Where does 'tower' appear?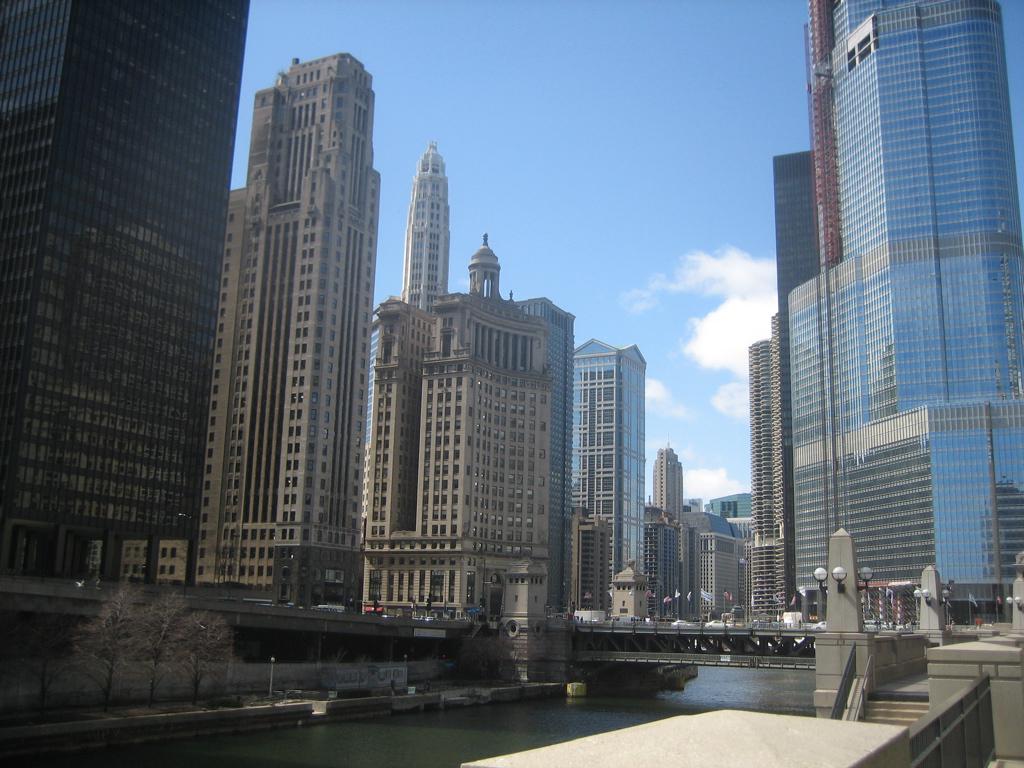
Appears at box=[0, 0, 248, 588].
